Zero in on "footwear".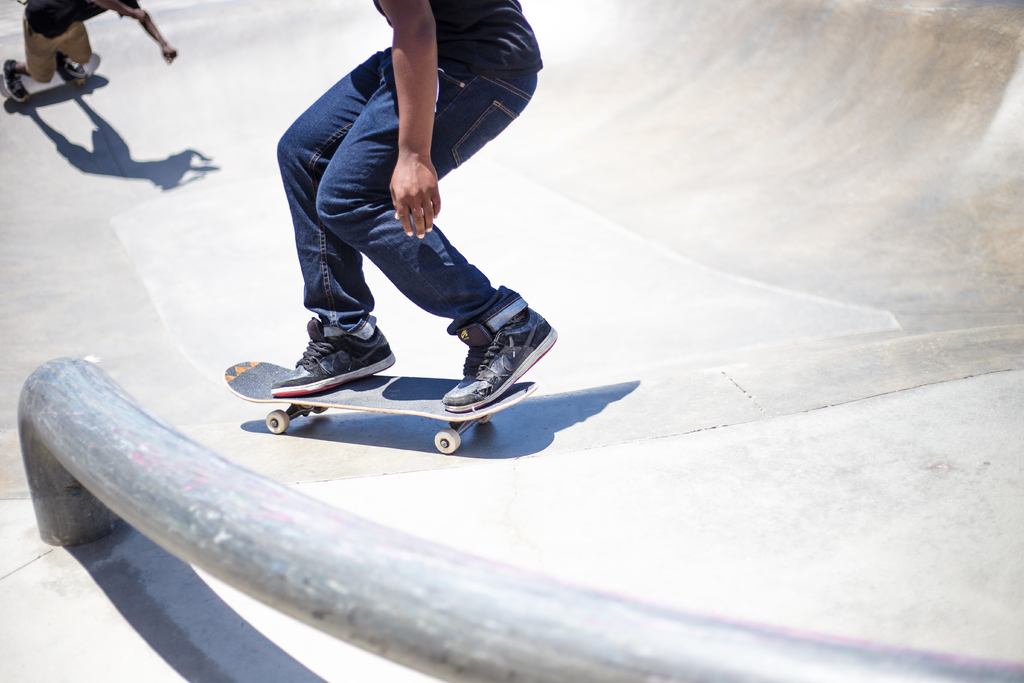
Zeroed in: x1=2, y1=57, x2=31, y2=103.
